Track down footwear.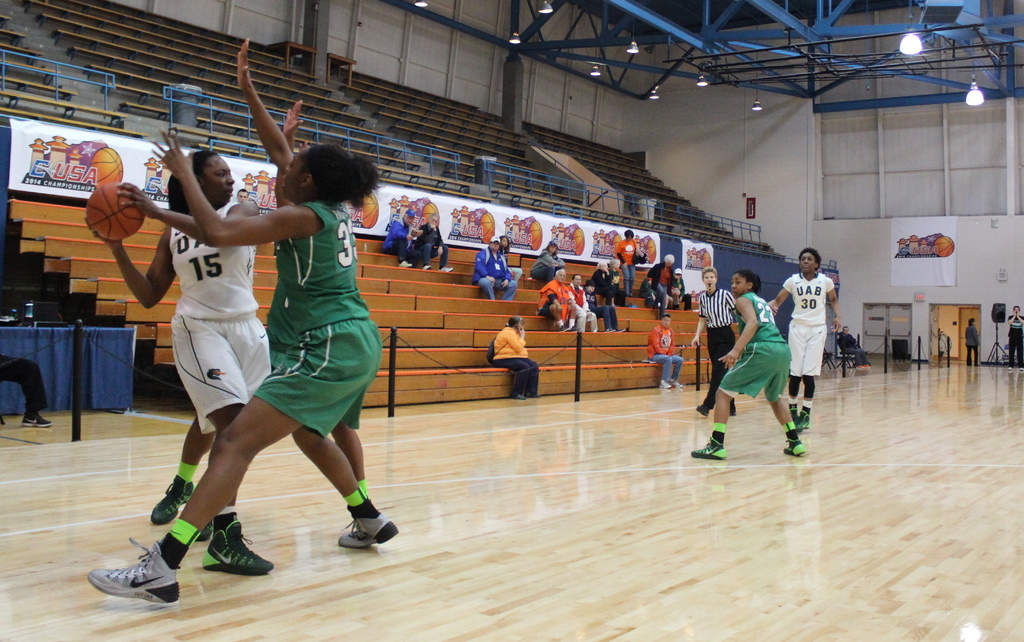
Tracked to box(653, 380, 672, 389).
